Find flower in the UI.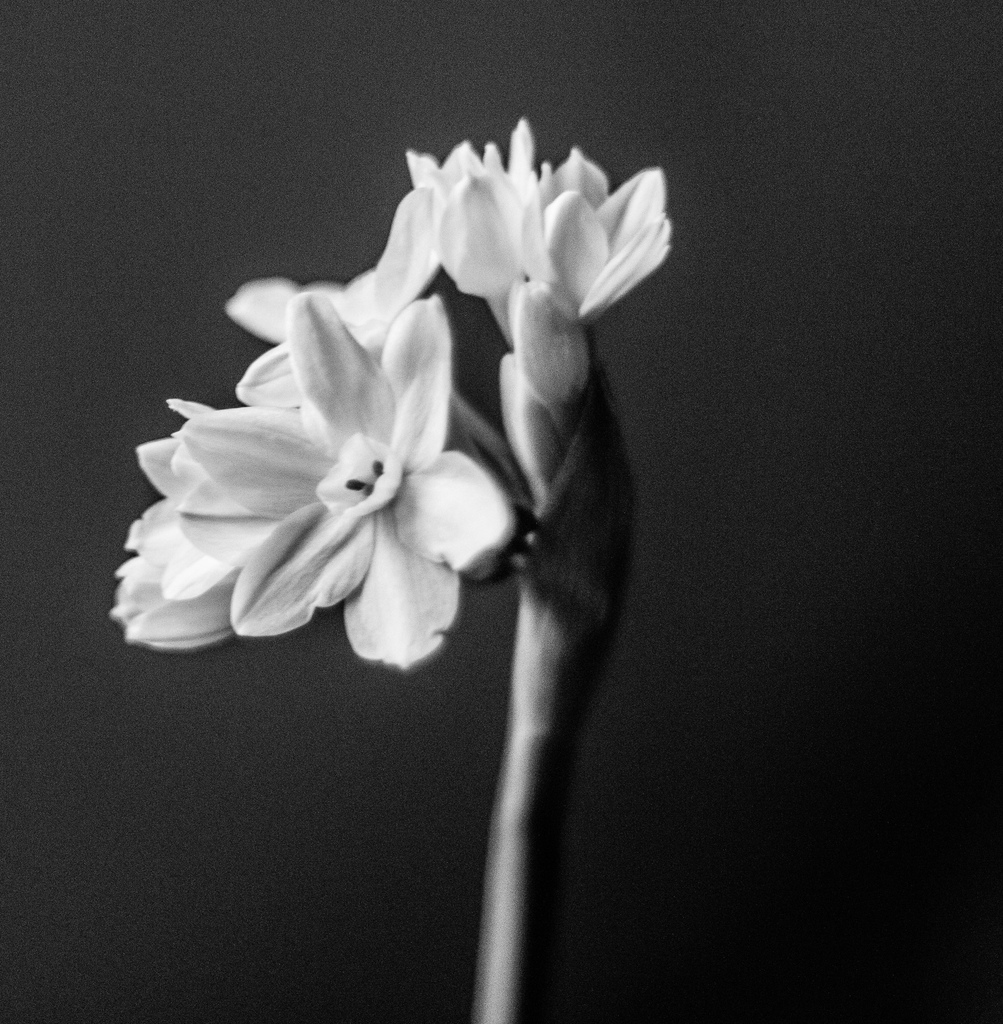
UI element at 221:190:444:410.
